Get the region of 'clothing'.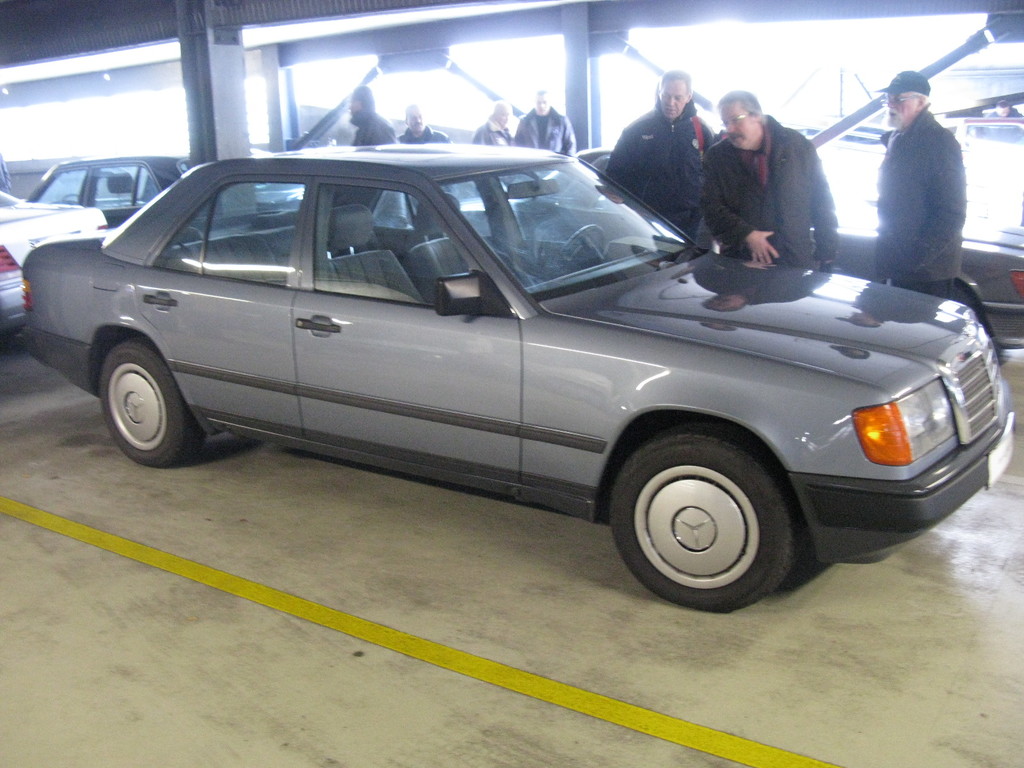
(left=515, top=105, right=577, bottom=164).
